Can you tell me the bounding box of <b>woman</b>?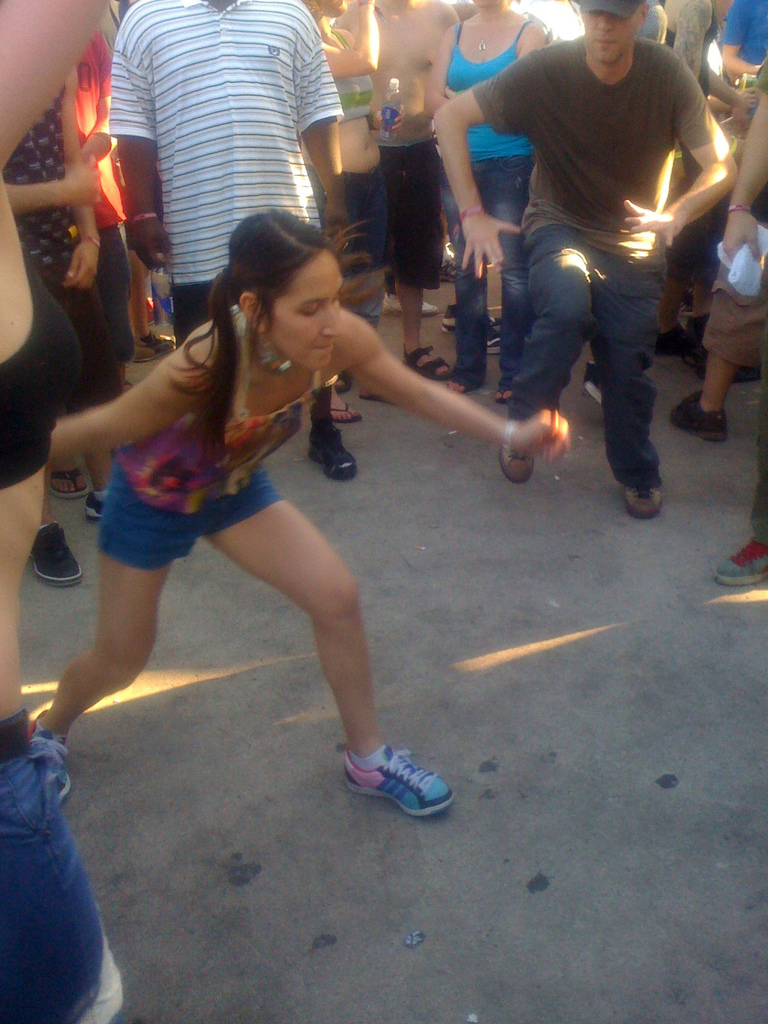
crop(62, 177, 444, 756).
